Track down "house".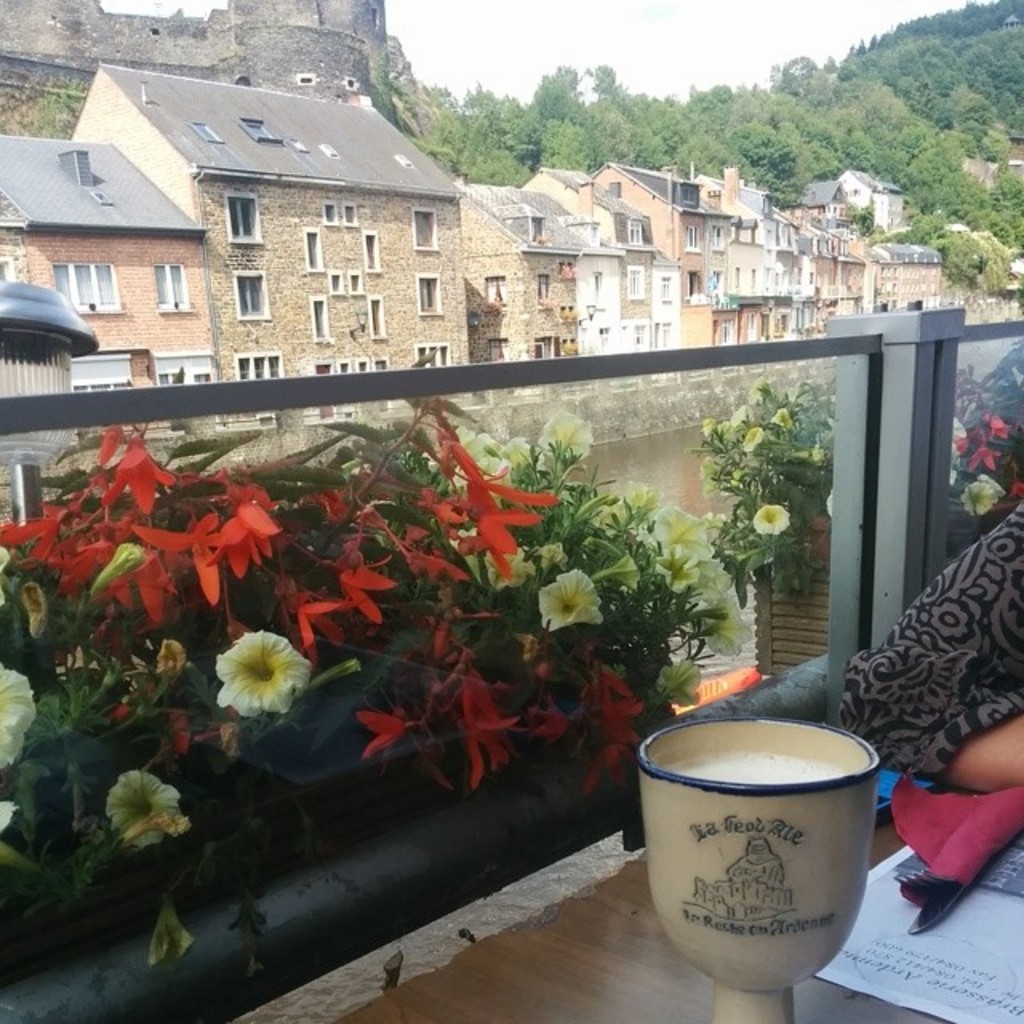
Tracked to [661, 173, 731, 365].
